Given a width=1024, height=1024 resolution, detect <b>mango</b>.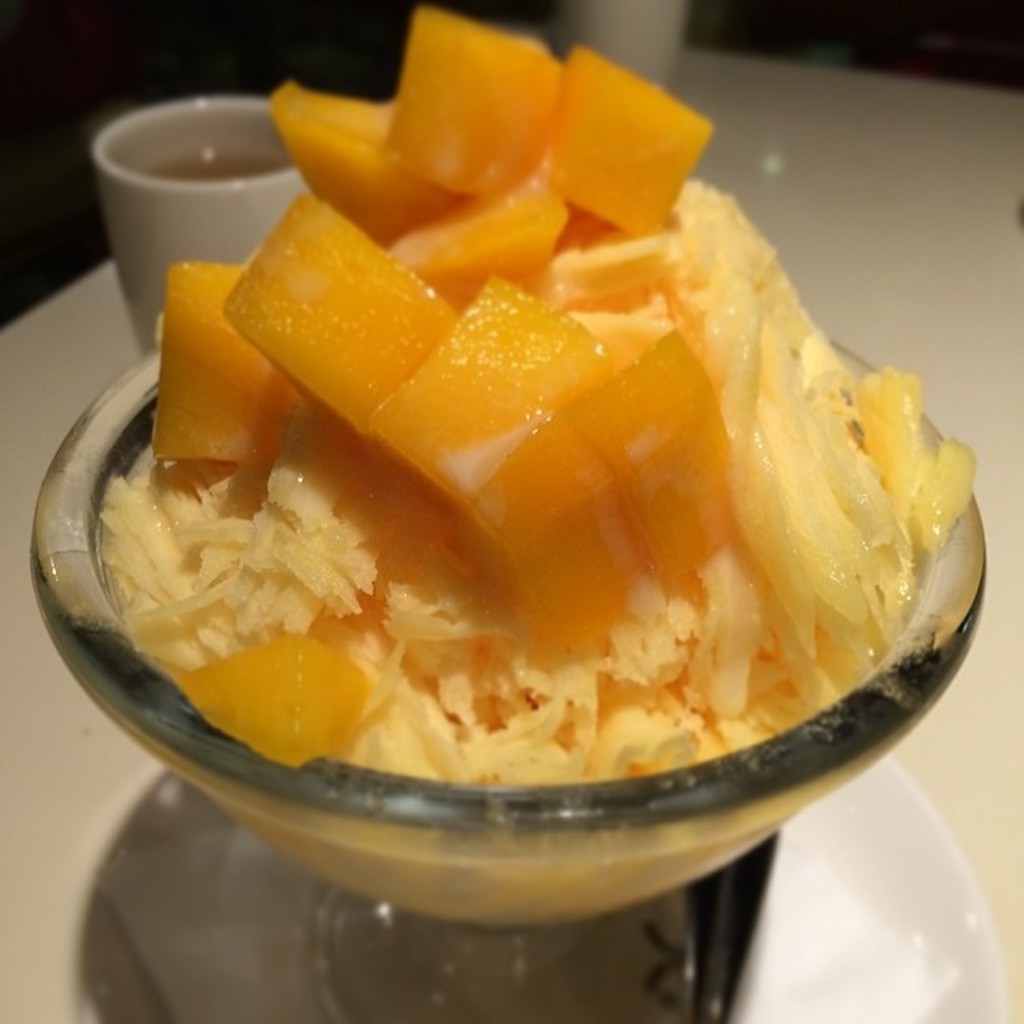
rect(181, 640, 357, 765).
